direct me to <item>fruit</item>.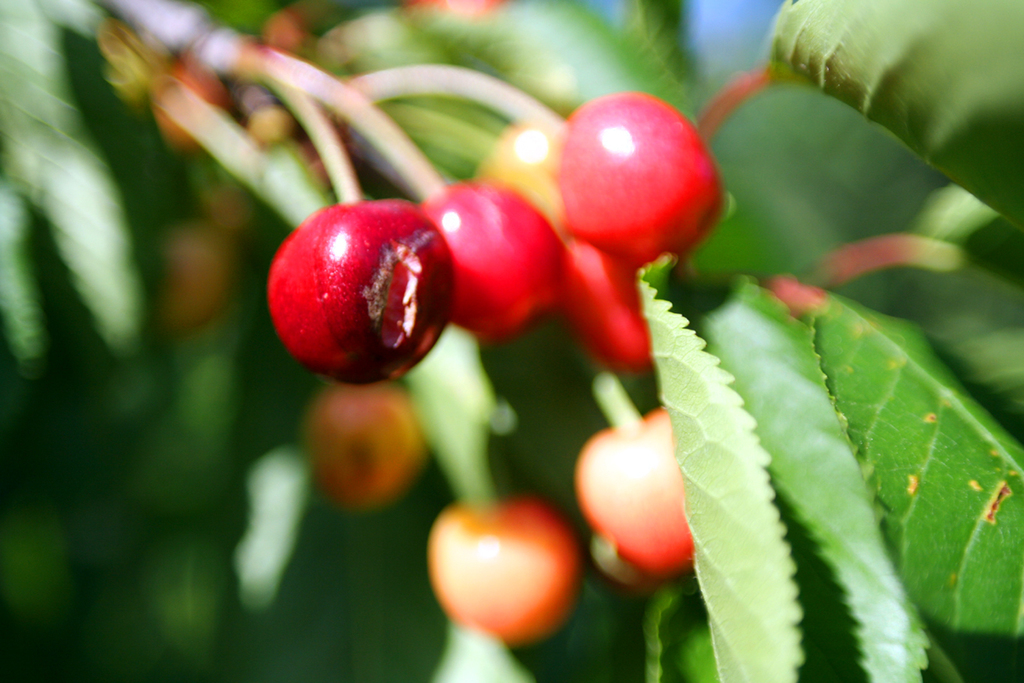
Direction: (x1=425, y1=505, x2=579, y2=640).
